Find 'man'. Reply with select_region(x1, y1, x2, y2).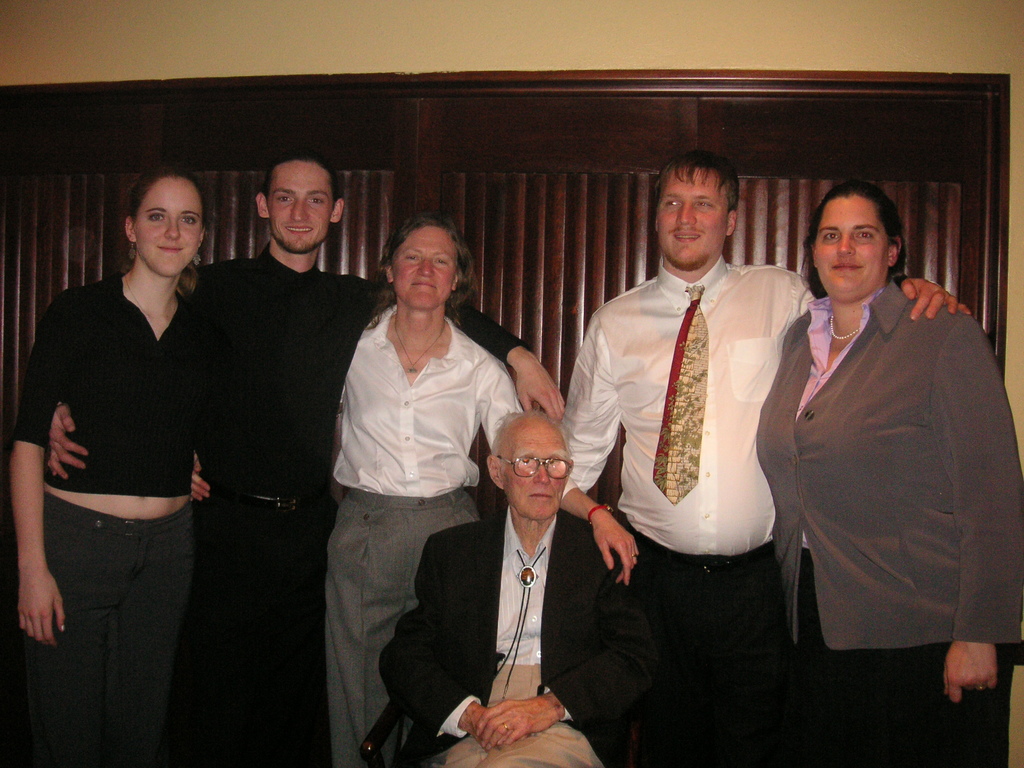
select_region(419, 367, 629, 764).
